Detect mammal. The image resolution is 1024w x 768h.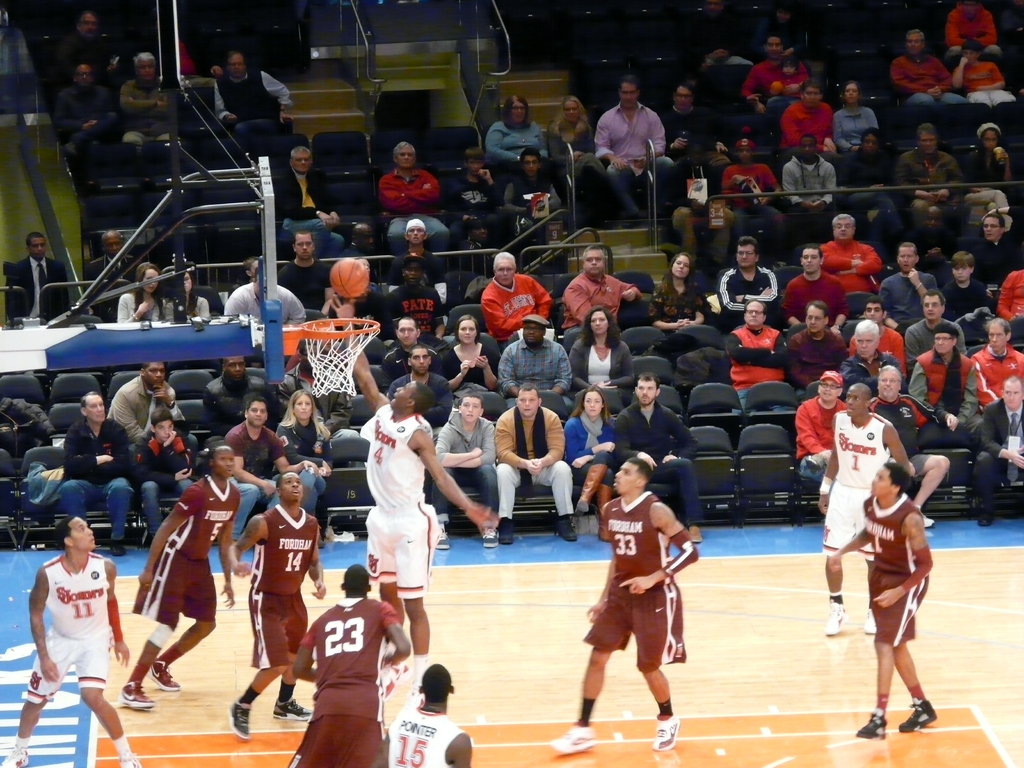
115 51 179 146.
